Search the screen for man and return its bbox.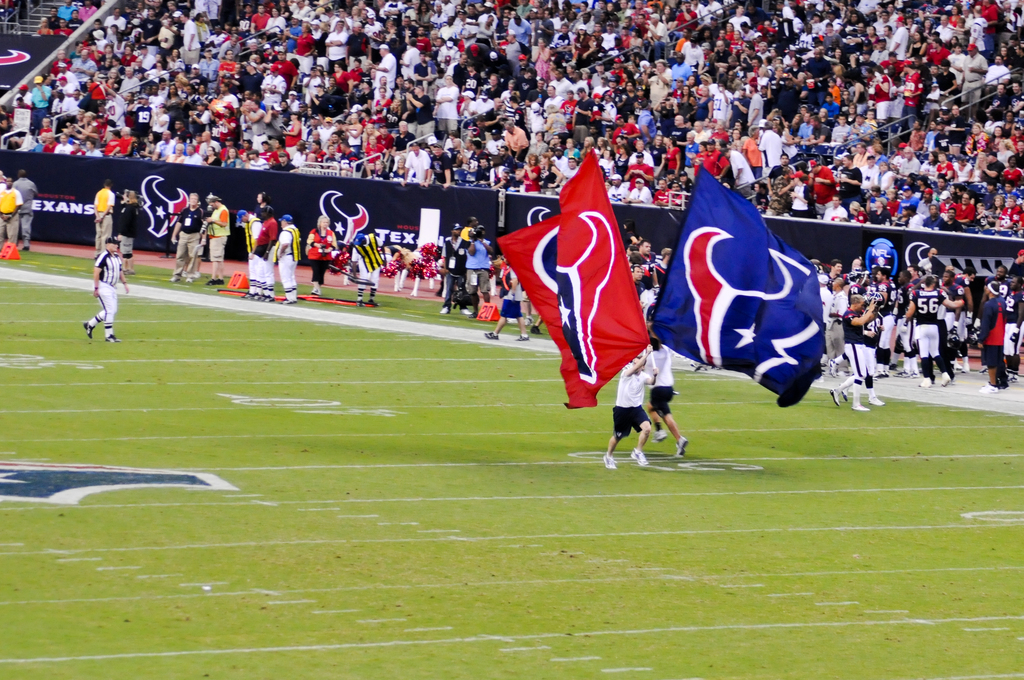
Found: <region>351, 232, 388, 308</region>.
